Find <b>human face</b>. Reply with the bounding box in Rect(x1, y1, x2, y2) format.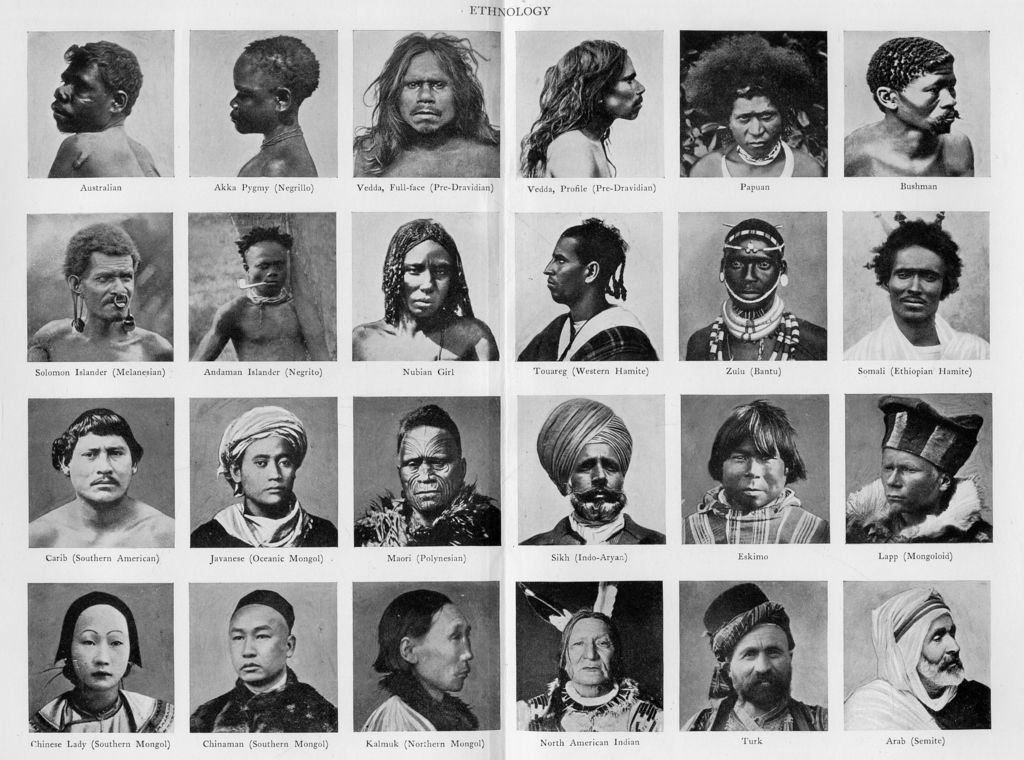
Rect(570, 436, 627, 510).
